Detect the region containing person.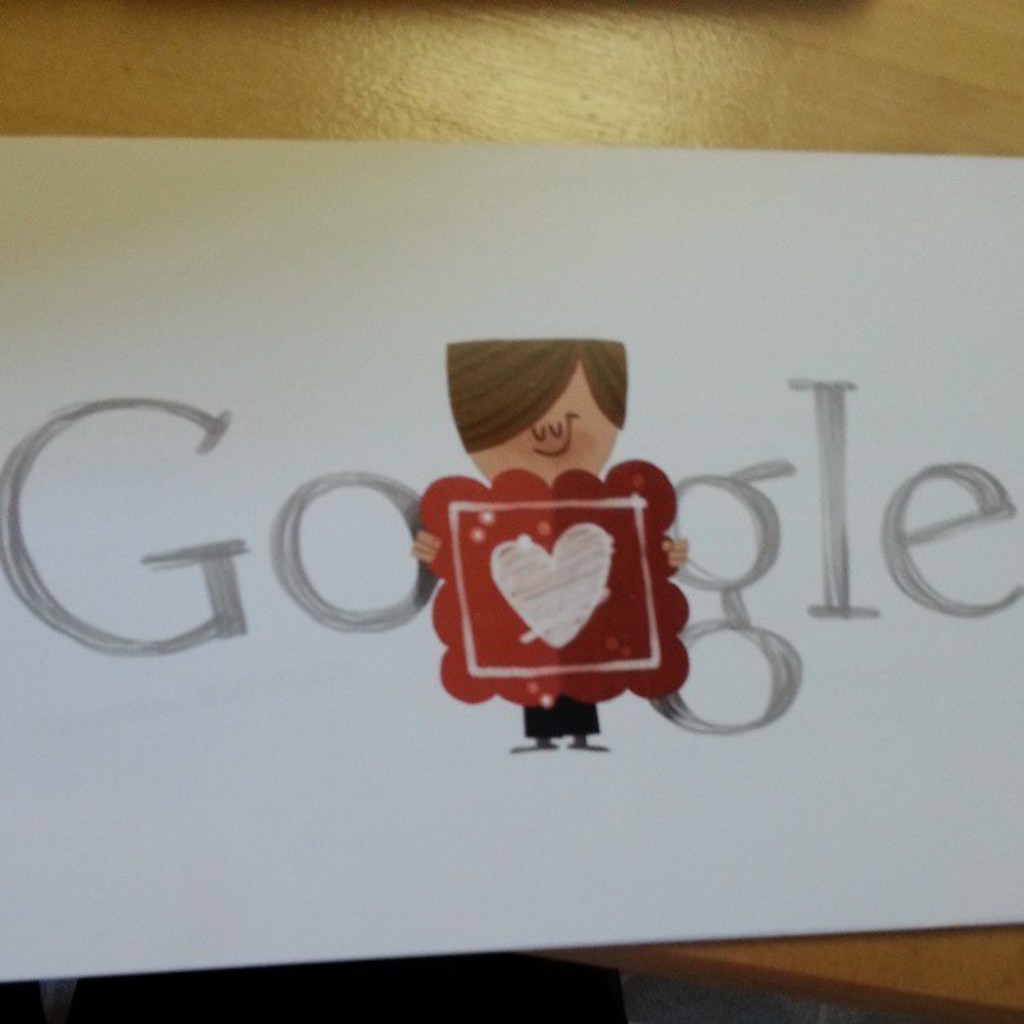
Rect(407, 333, 699, 760).
